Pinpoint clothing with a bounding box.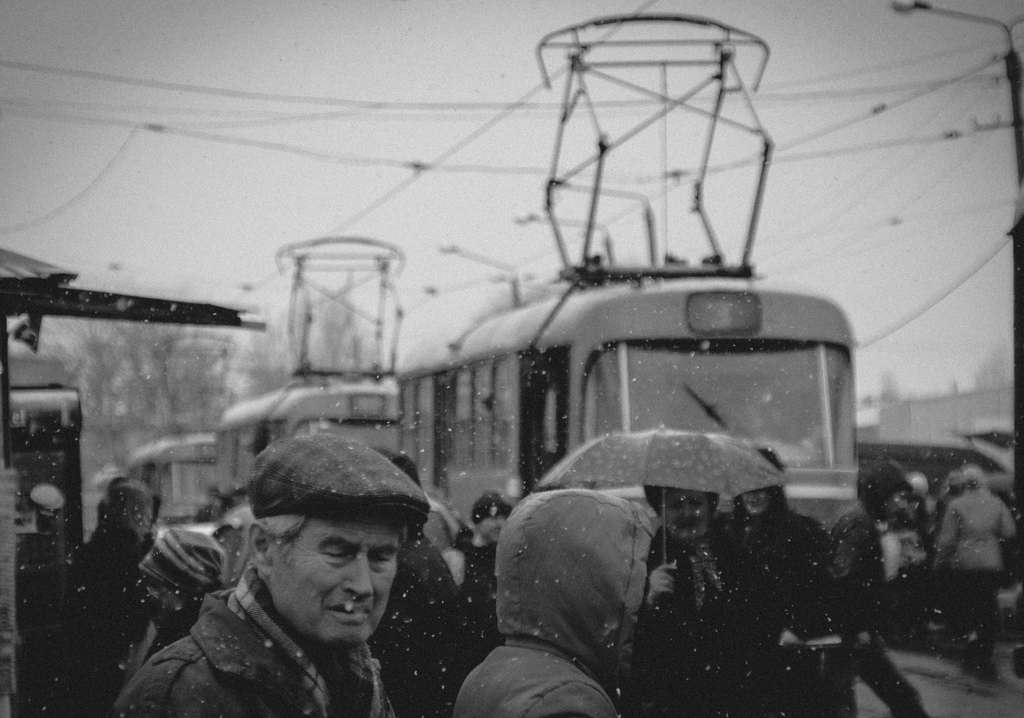
116,574,392,713.
